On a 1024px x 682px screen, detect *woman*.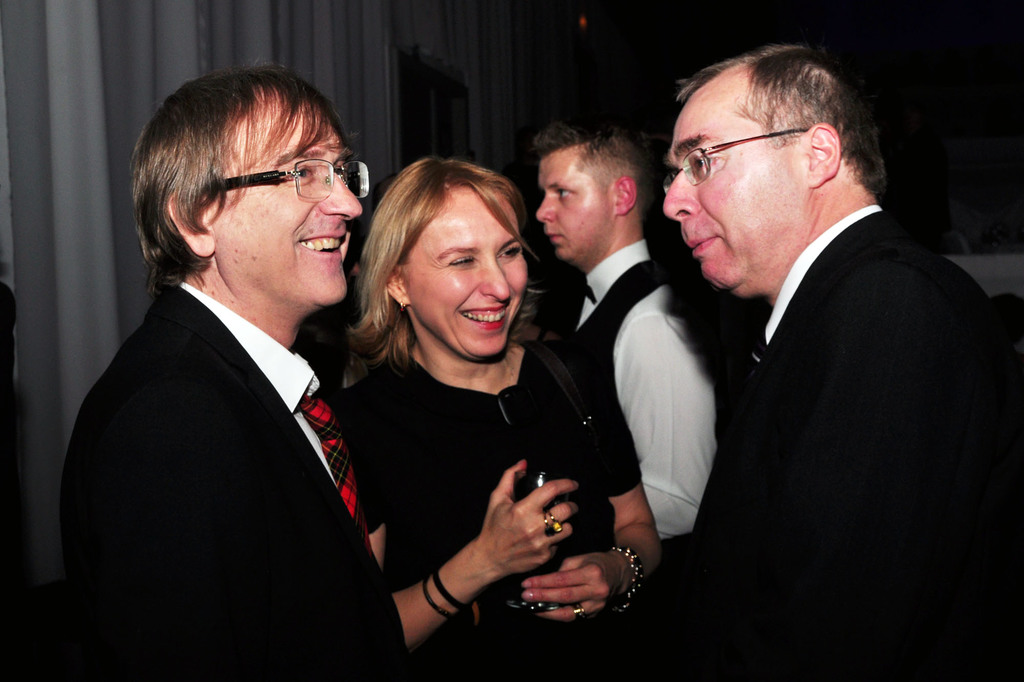
select_region(319, 154, 614, 656).
